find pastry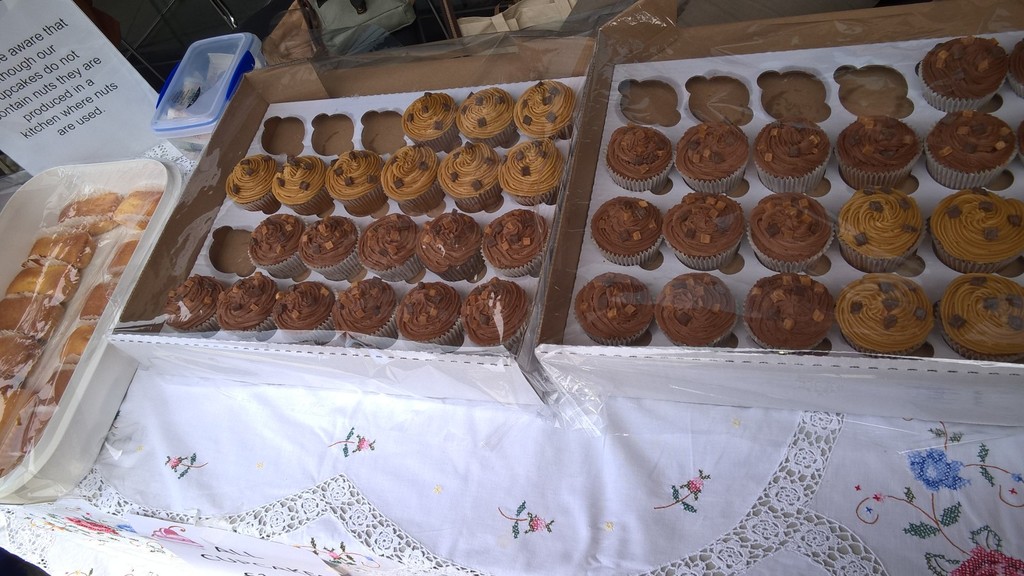
box=[467, 275, 530, 351]
